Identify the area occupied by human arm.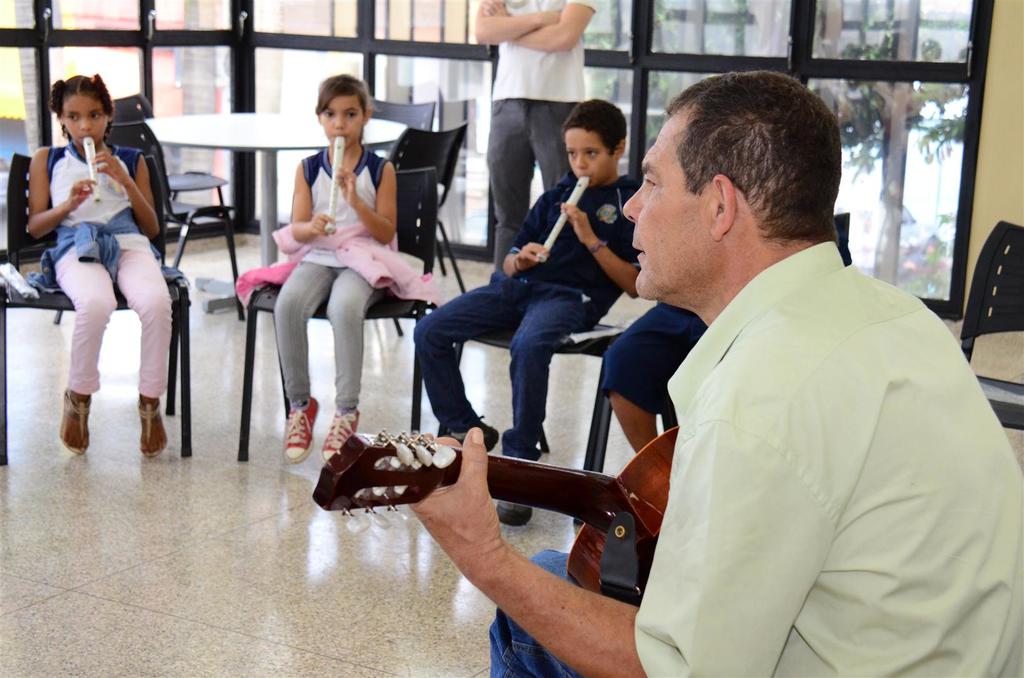
Area: [25, 142, 101, 239].
